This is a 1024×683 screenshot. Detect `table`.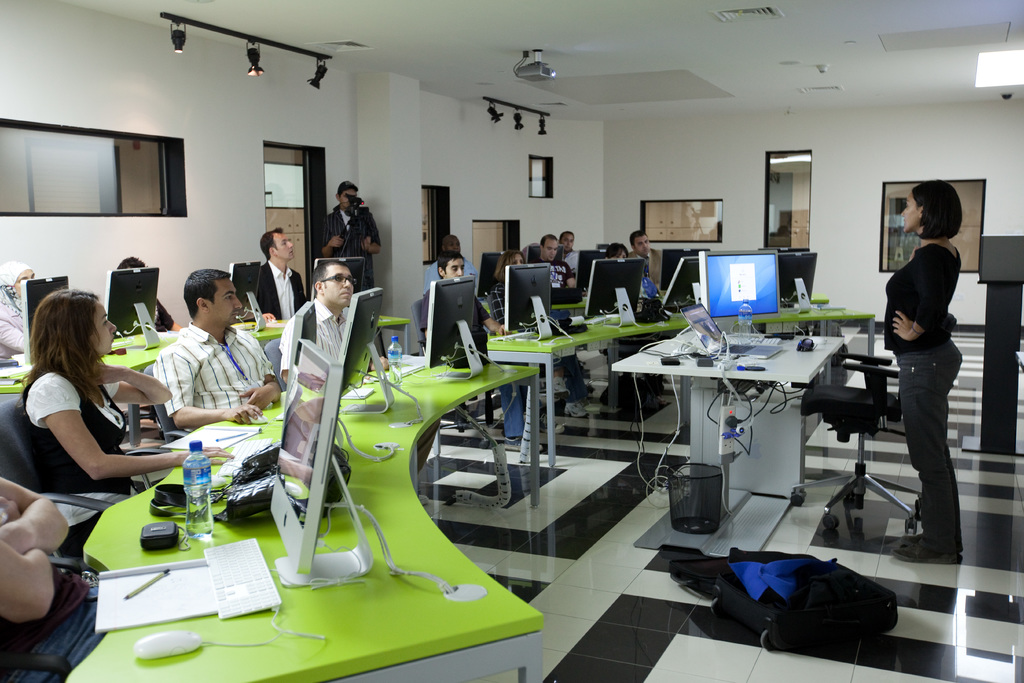
bbox=(489, 308, 874, 506).
